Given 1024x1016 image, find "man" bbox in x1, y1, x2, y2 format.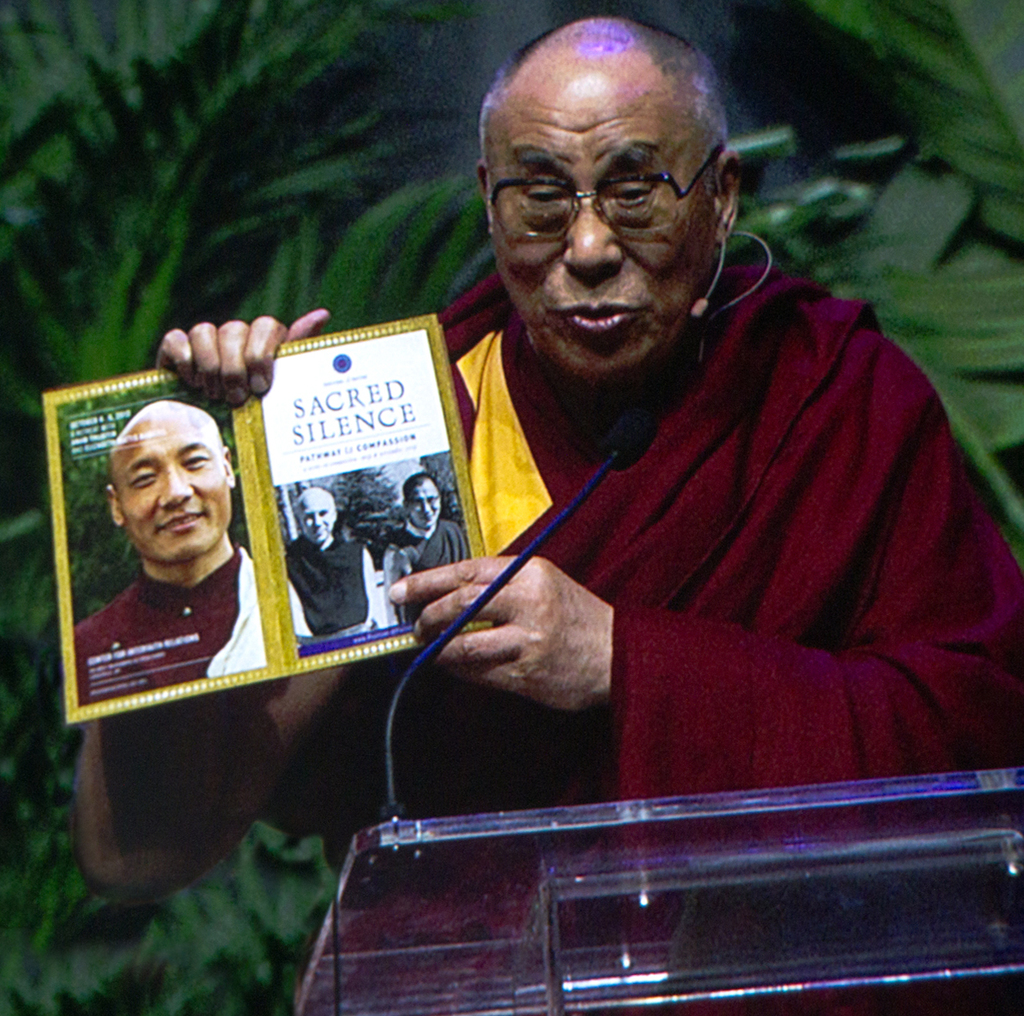
160, 16, 1023, 883.
